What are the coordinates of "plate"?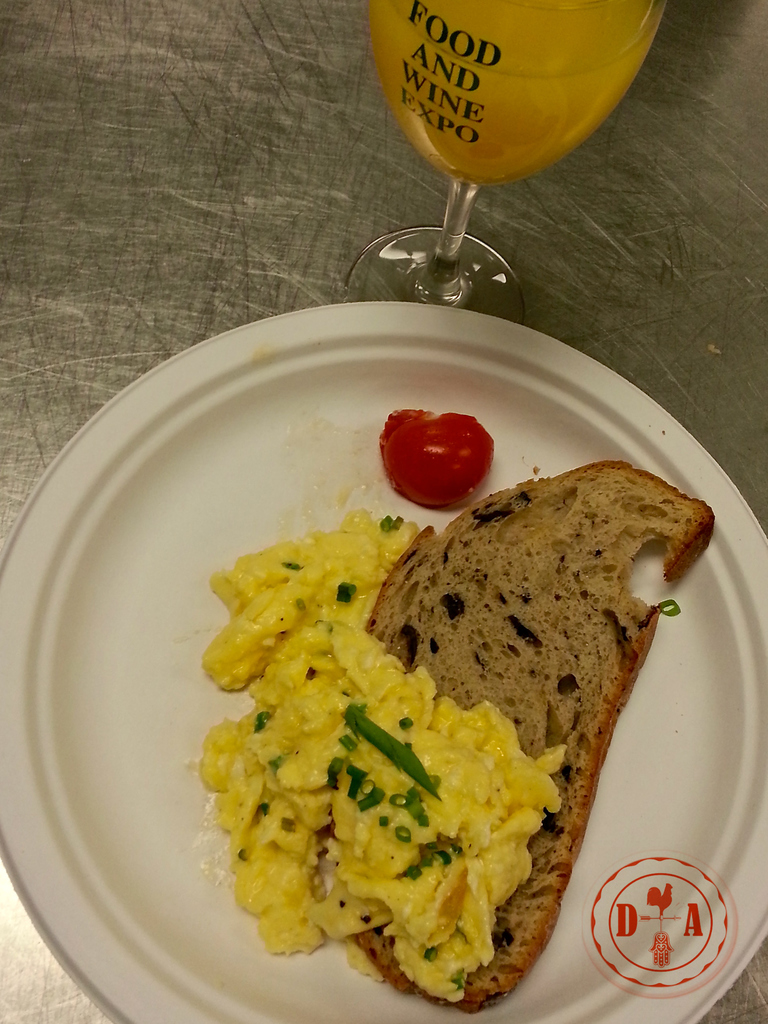
pyautogui.locateOnScreen(66, 272, 767, 1023).
